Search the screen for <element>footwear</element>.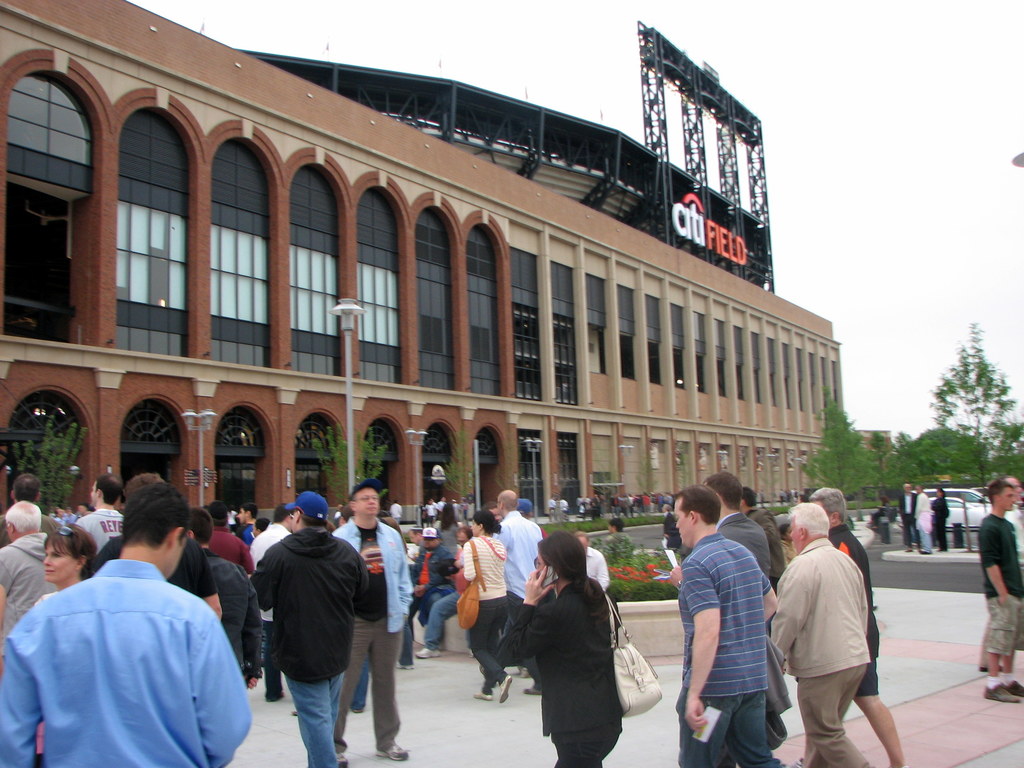
Found at (349,697,365,717).
